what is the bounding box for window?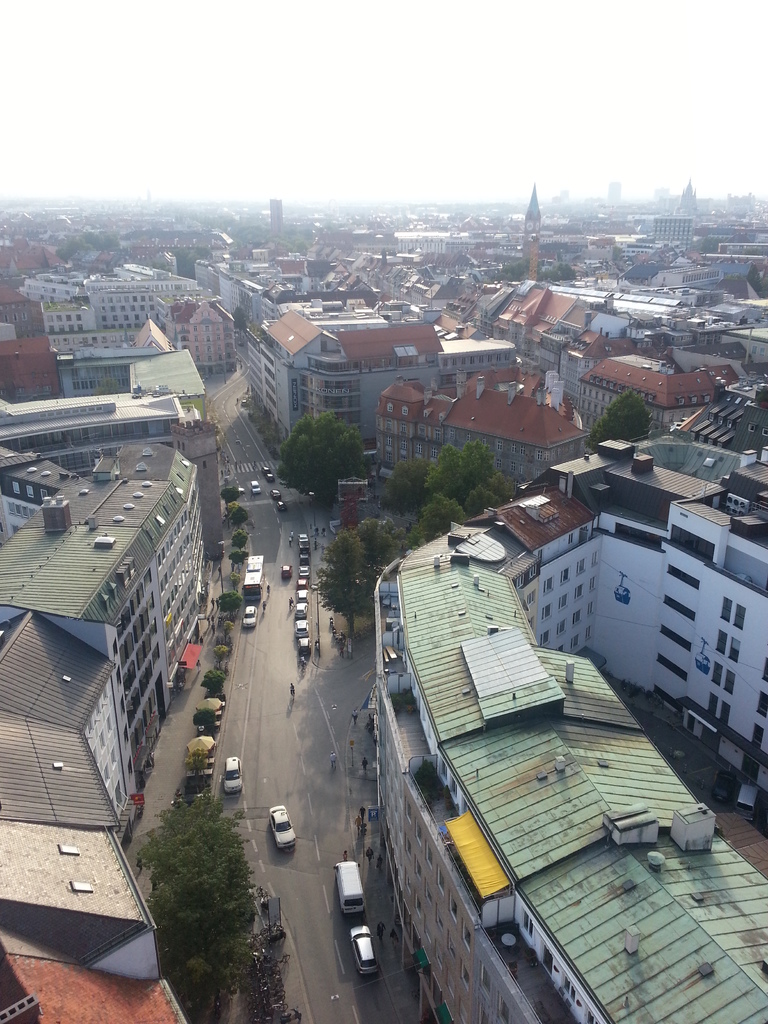
bbox=(449, 888, 460, 920).
